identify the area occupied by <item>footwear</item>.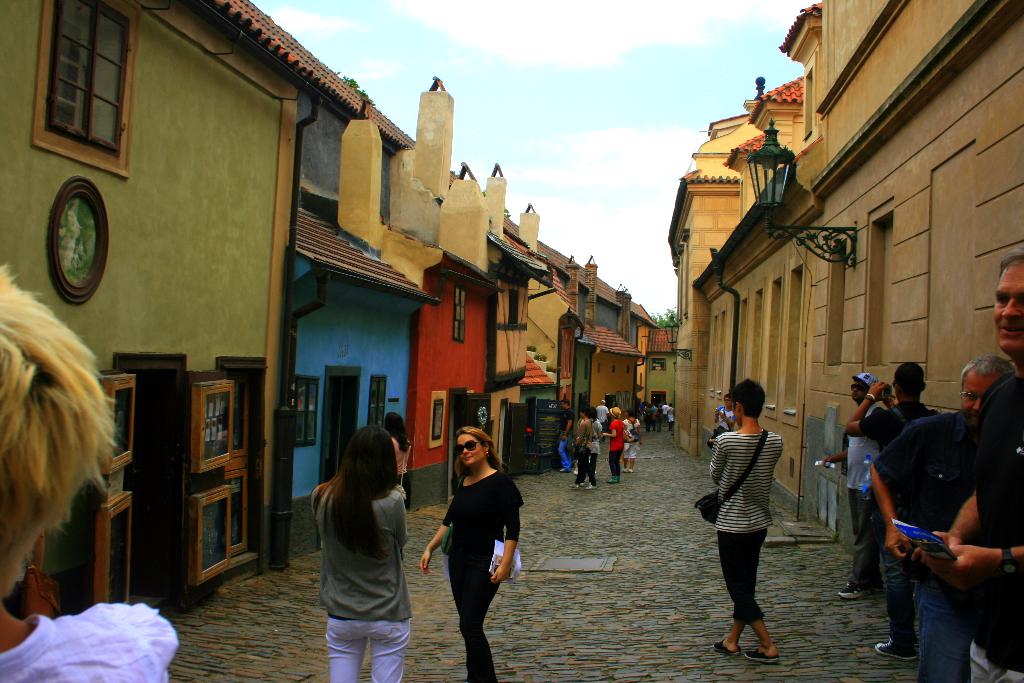
Area: box=[603, 472, 618, 483].
